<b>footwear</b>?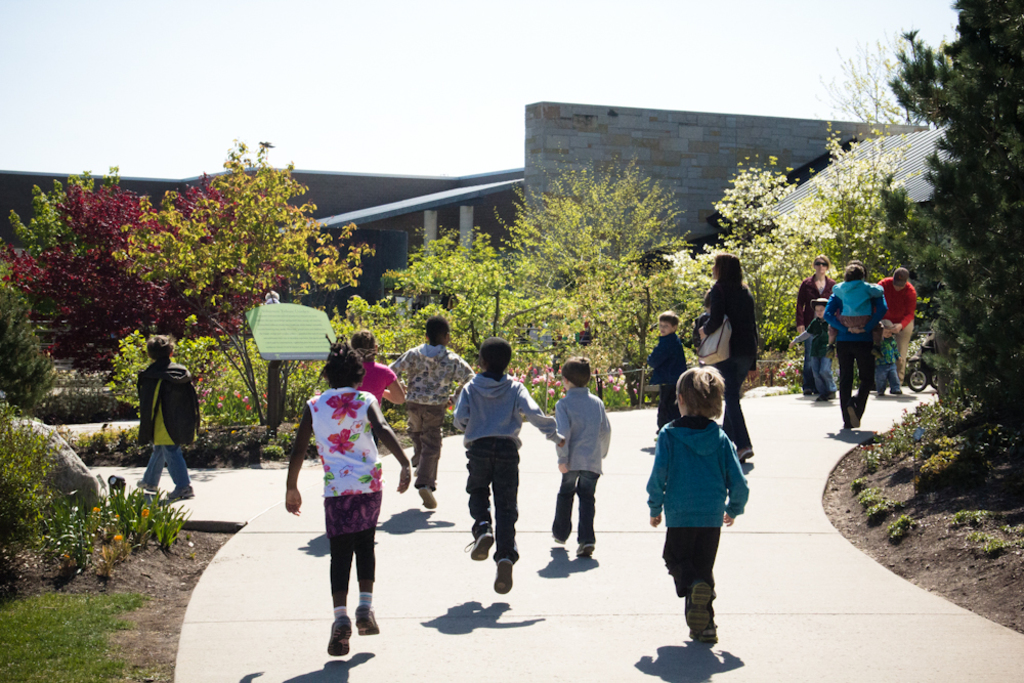
[579, 543, 597, 559]
